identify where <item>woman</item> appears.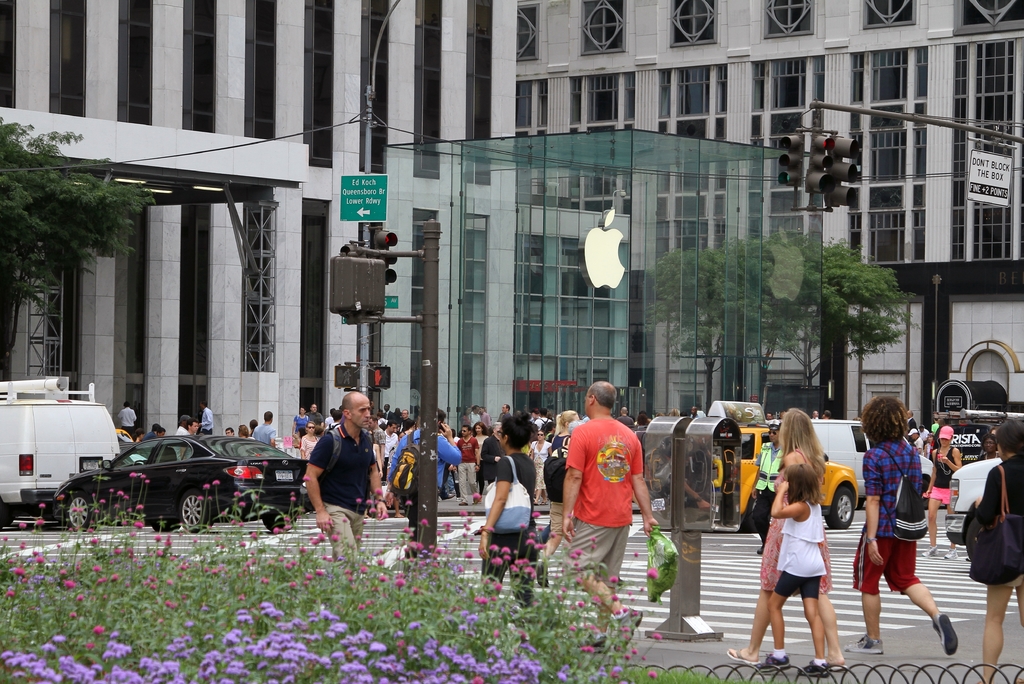
Appears at box(470, 418, 493, 501).
